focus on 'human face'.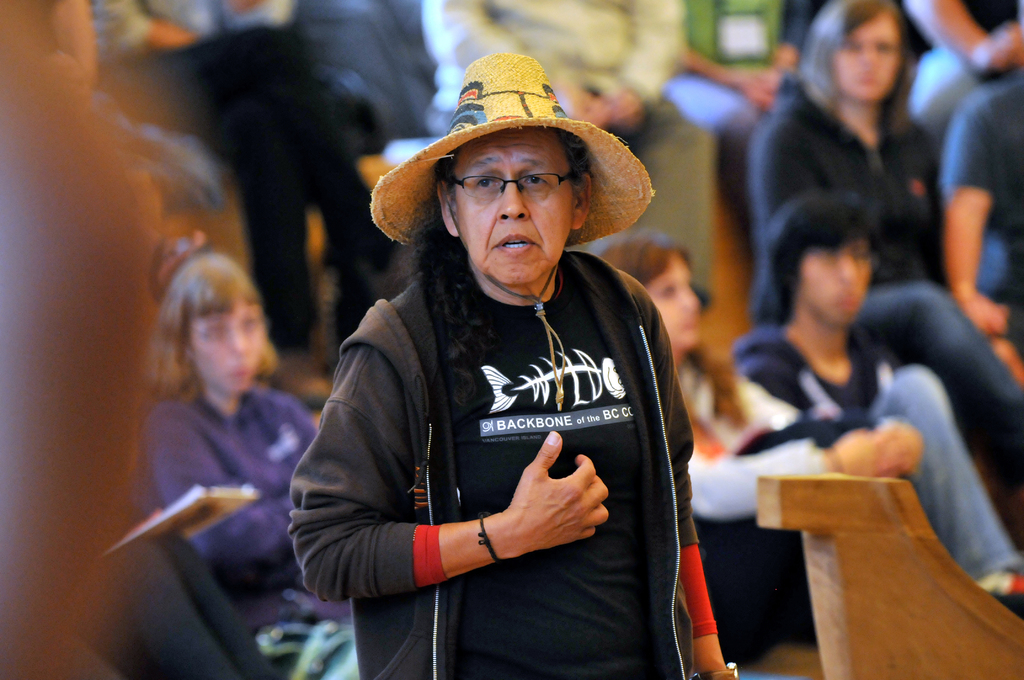
Focused at bbox(643, 250, 706, 349).
